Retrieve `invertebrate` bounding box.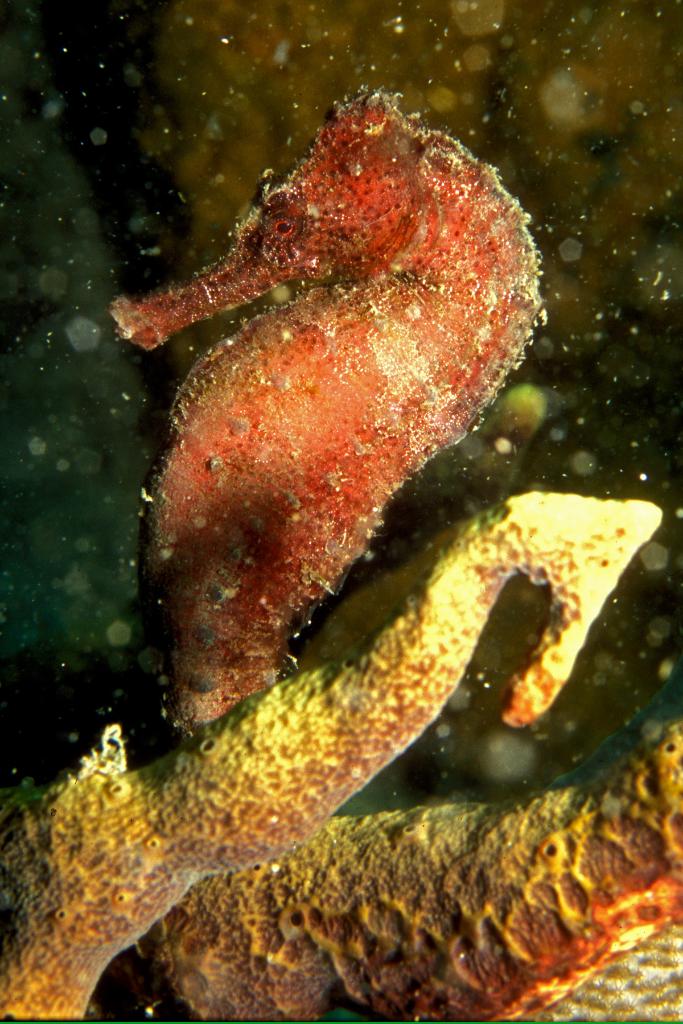
Bounding box: {"left": 103, "top": 83, "right": 554, "bottom": 757}.
